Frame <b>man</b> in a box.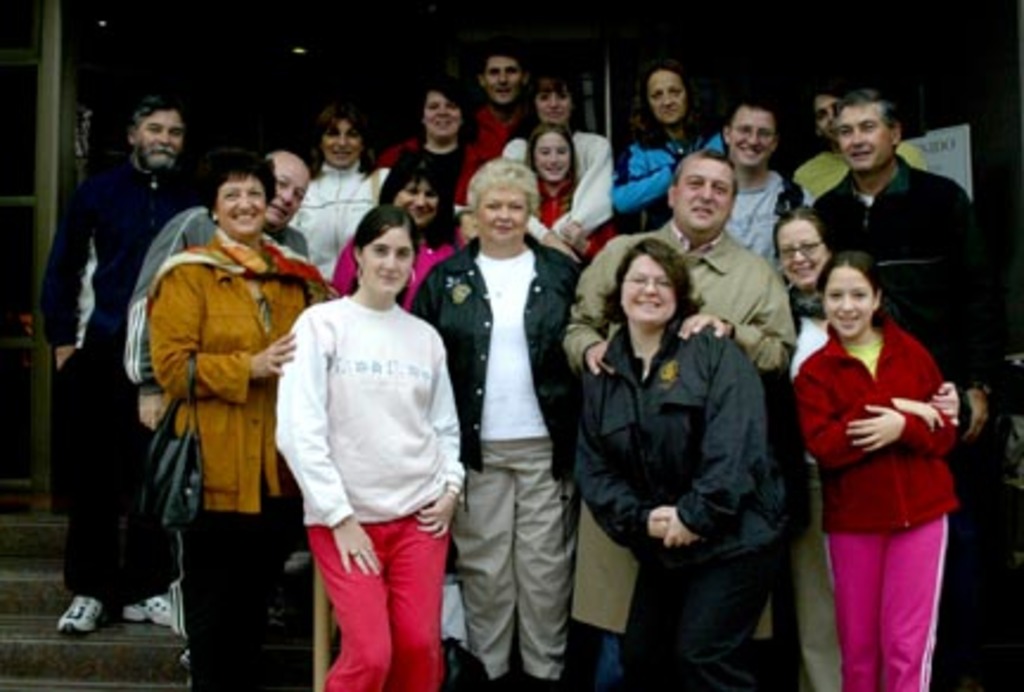
40:85:216:633.
